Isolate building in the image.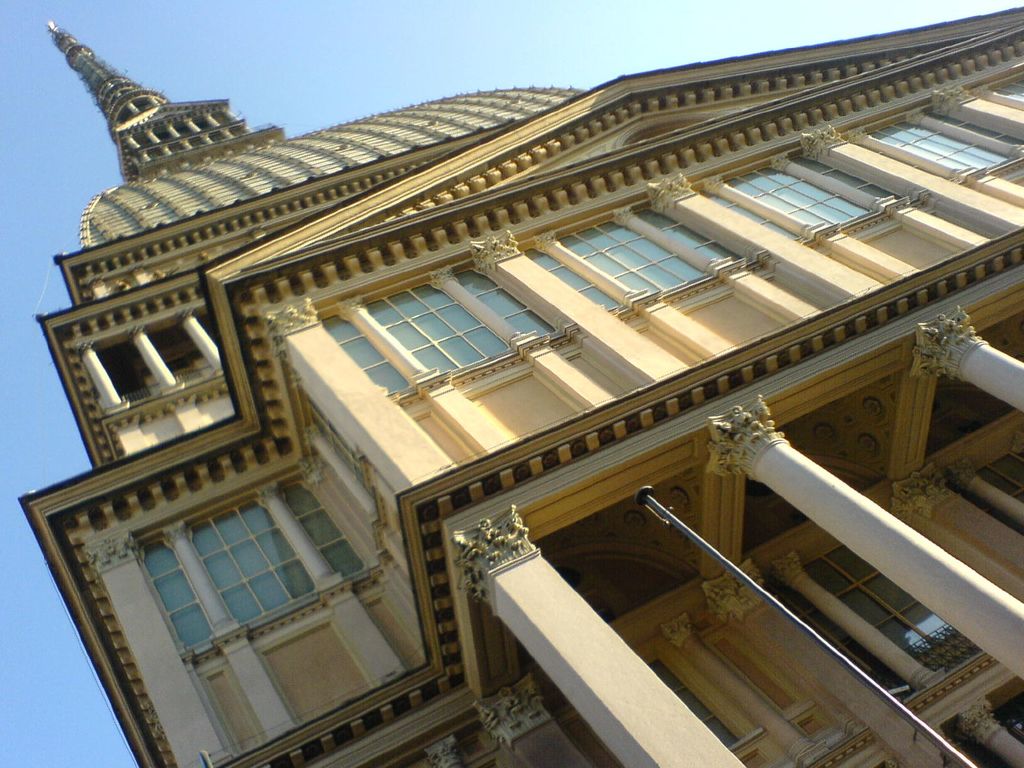
Isolated region: x1=0, y1=11, x2=1020, y2=767.
